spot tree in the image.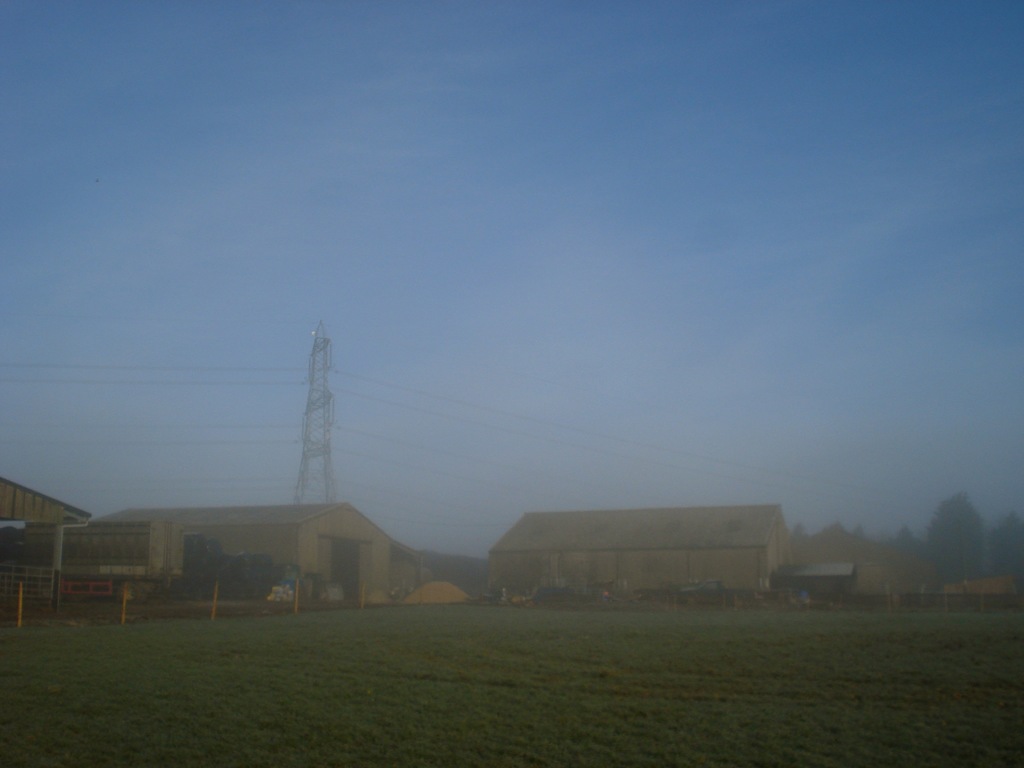
tree found at 933/493/1003/593.
